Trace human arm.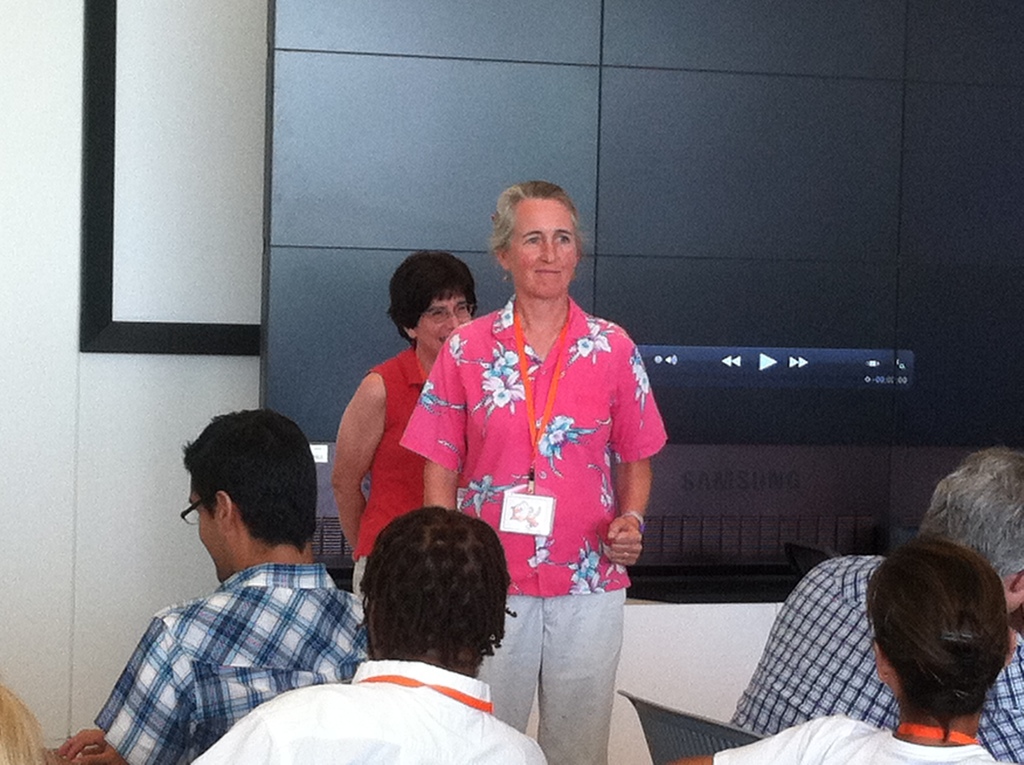
Traced to x1=59, y1=723, x2=125, y2=763.
